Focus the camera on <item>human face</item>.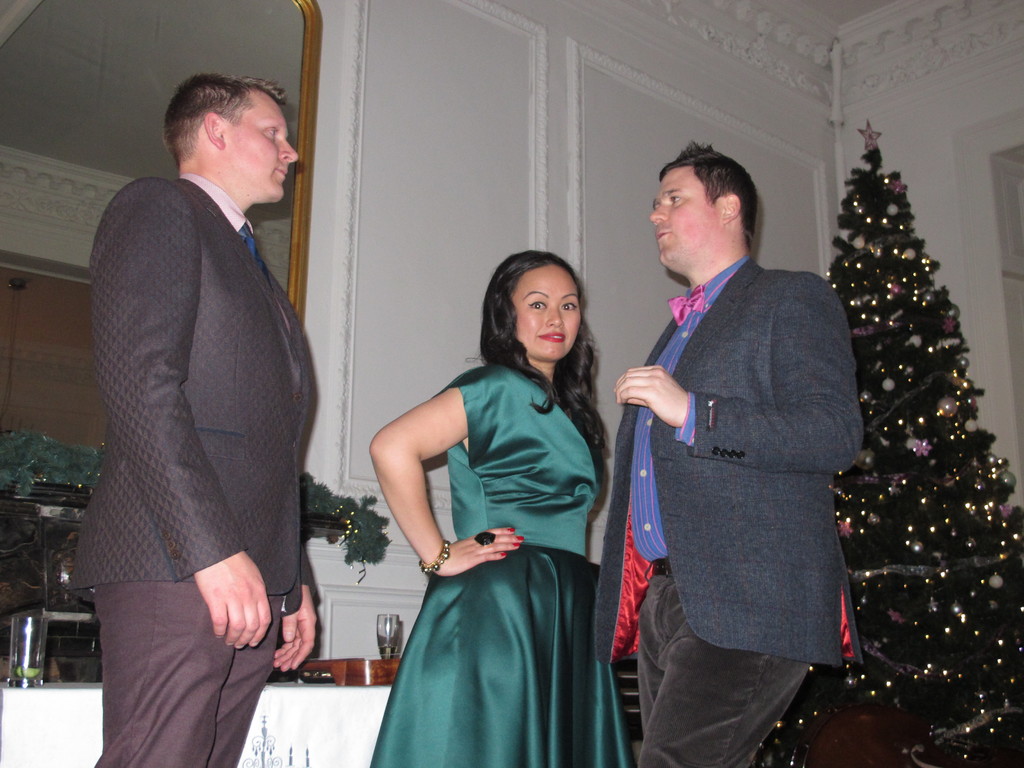
Focus region: {"x1": 225, "y1": 101, "x2": 301, "y2": 199}.
